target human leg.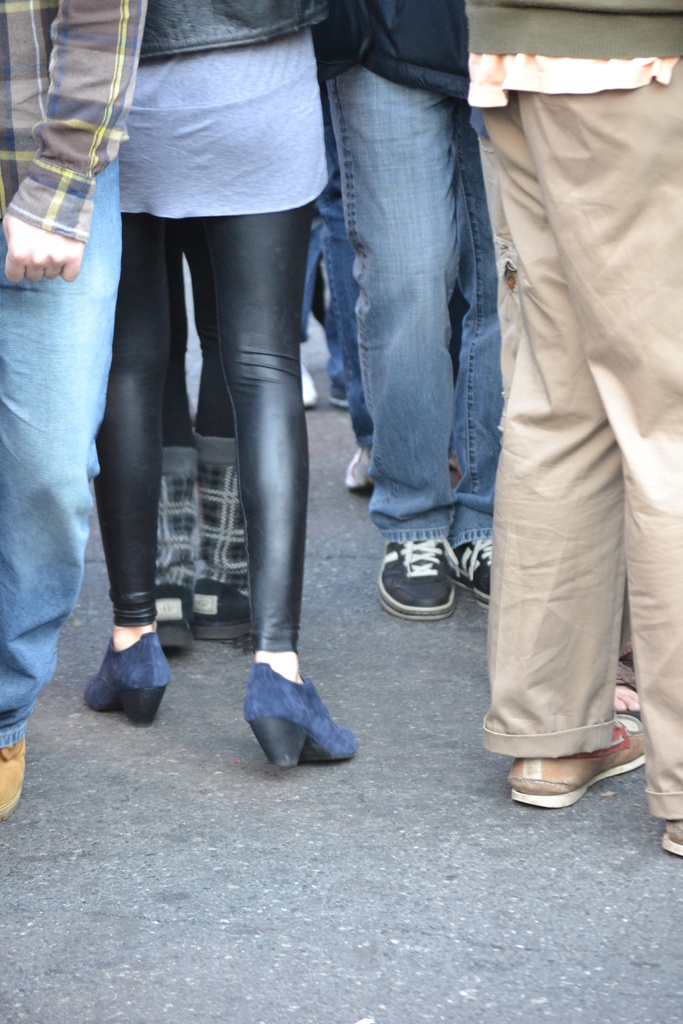
Target region: crop(318, 79, 365, 490).
